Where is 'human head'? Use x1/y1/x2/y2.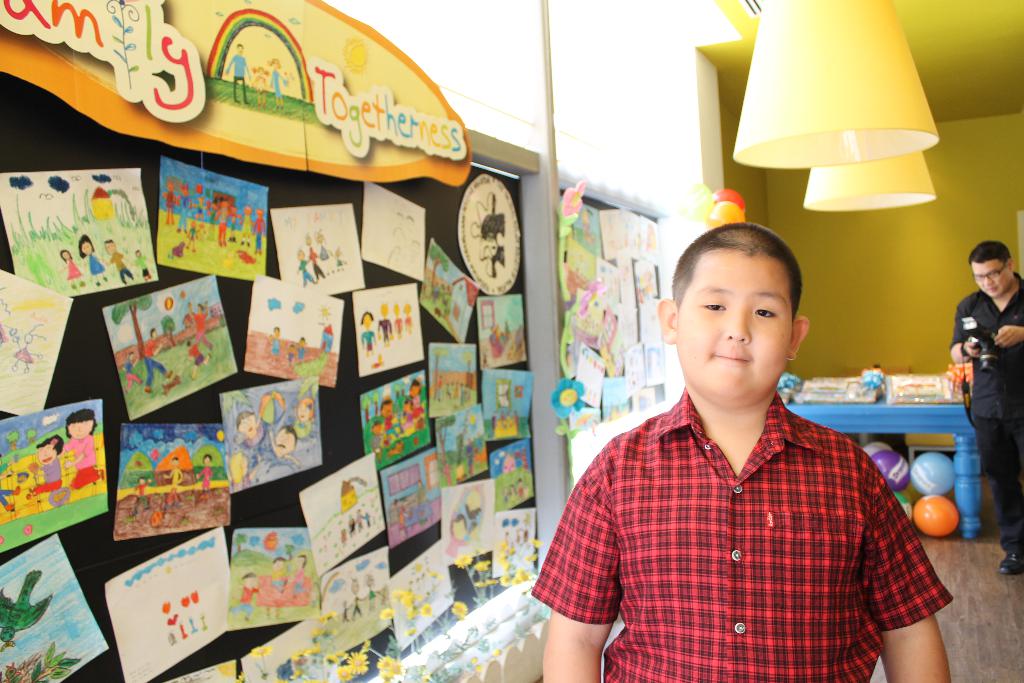
273/425/294/454.
